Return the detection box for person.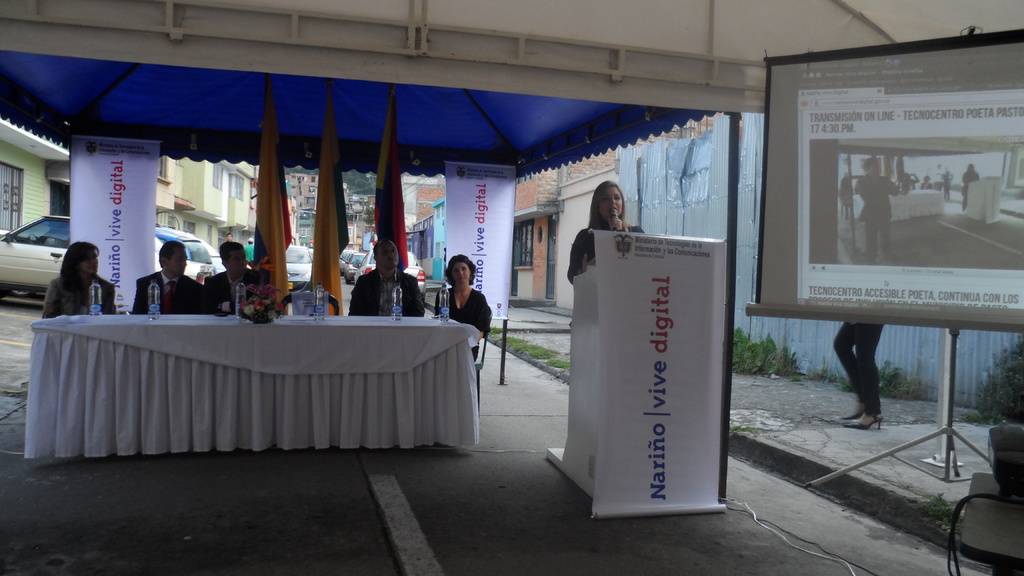
[565,179,650,275].
